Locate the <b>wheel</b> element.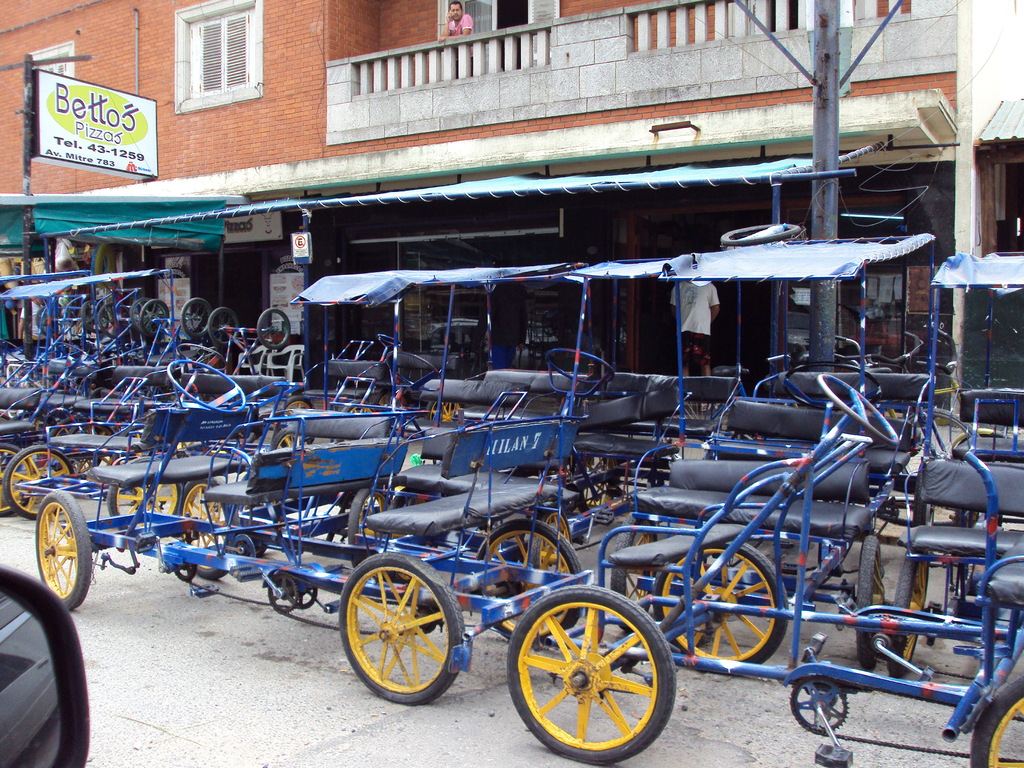
Element bbox: box=[35, 306, 60, 335].
